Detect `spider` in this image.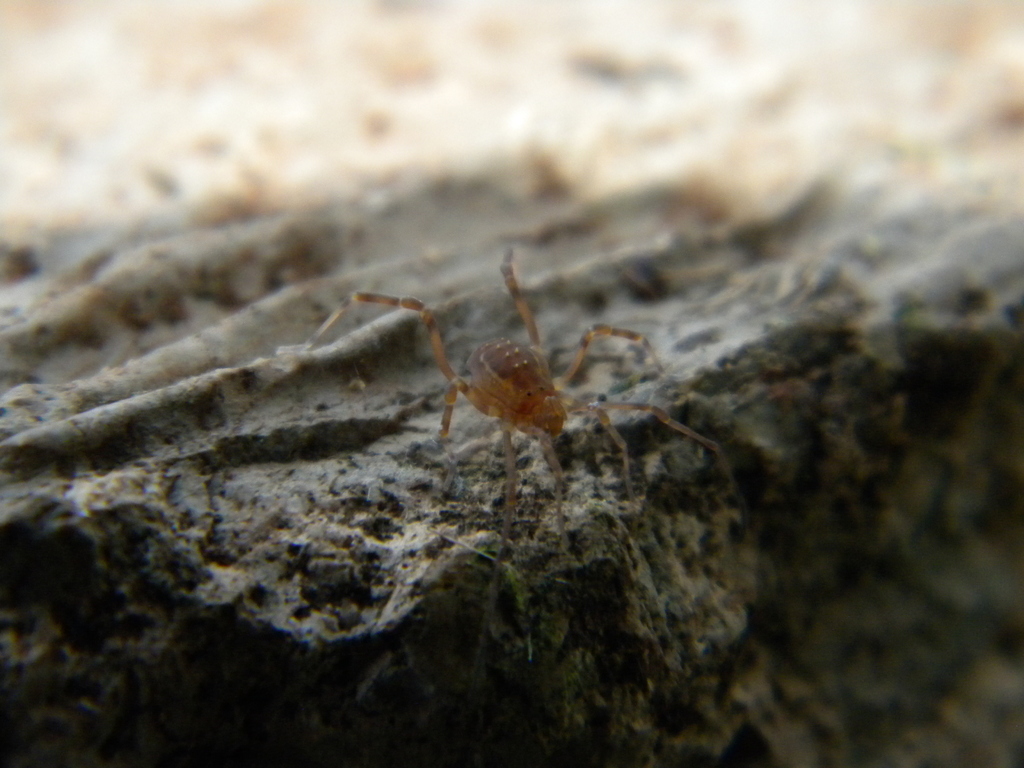
Detection: 299/237/739/554.
